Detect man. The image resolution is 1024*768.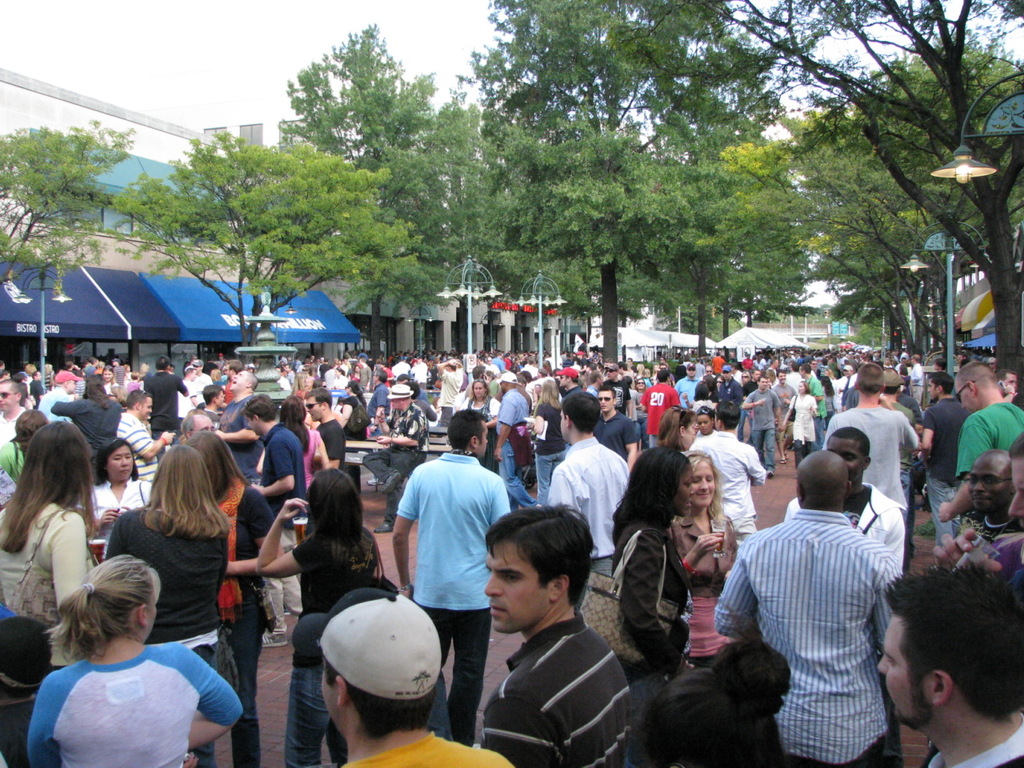
x1=215, y1=367, x2=269, y2=481.
